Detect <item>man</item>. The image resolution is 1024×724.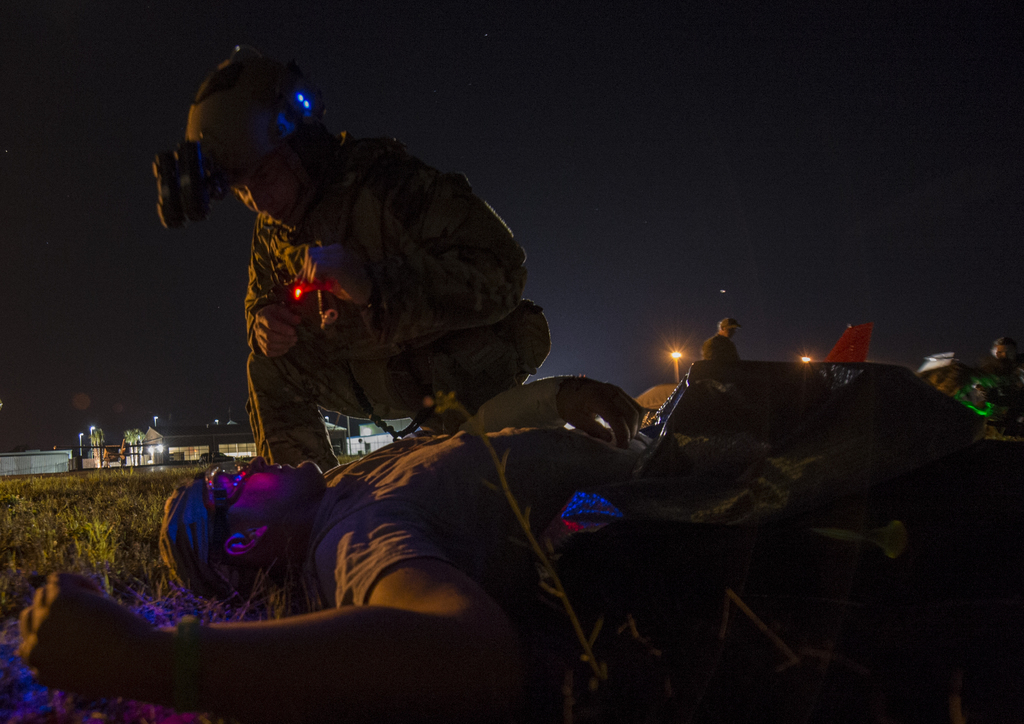
rect(168, 39, 545, 497).
